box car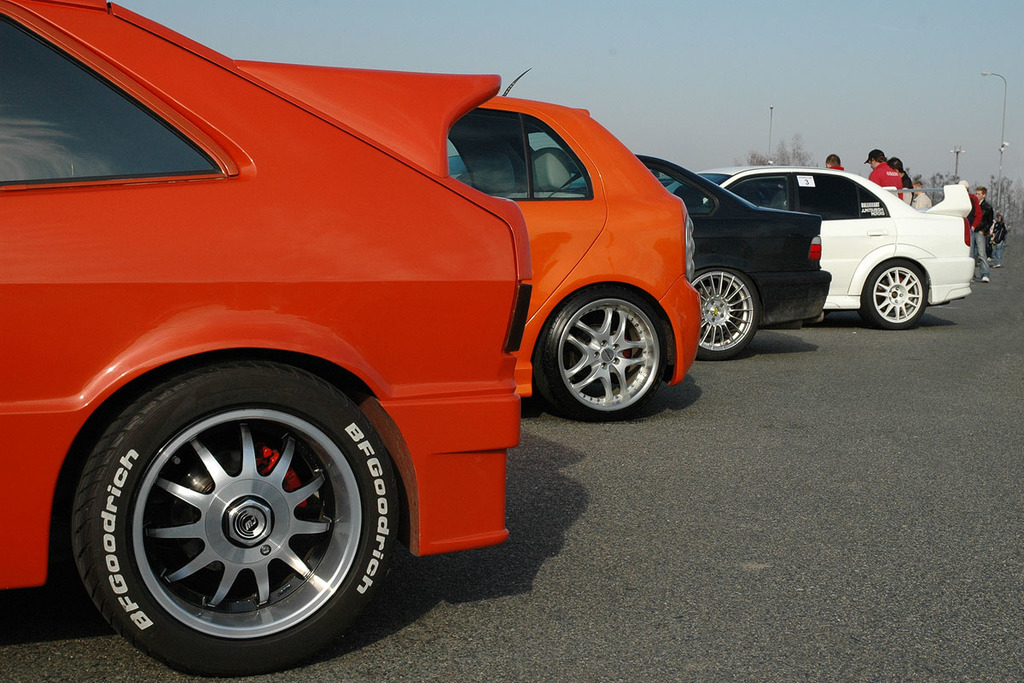
bbox=[695, 161, 992, 337]
